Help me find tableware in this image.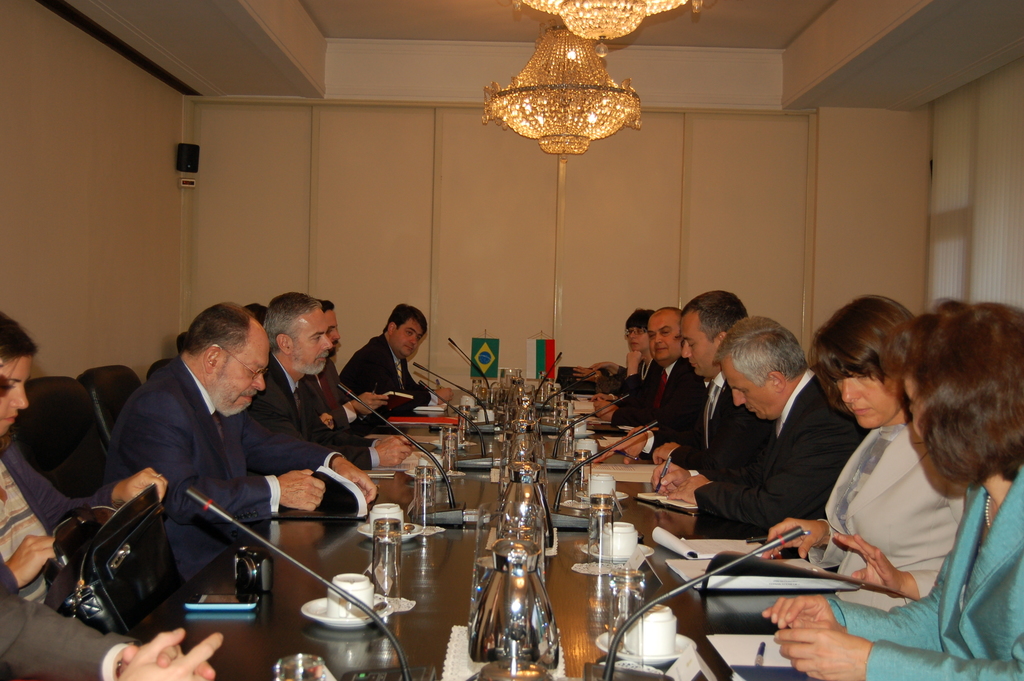
Found it: <region>401, 448, 447, 477</region>.
